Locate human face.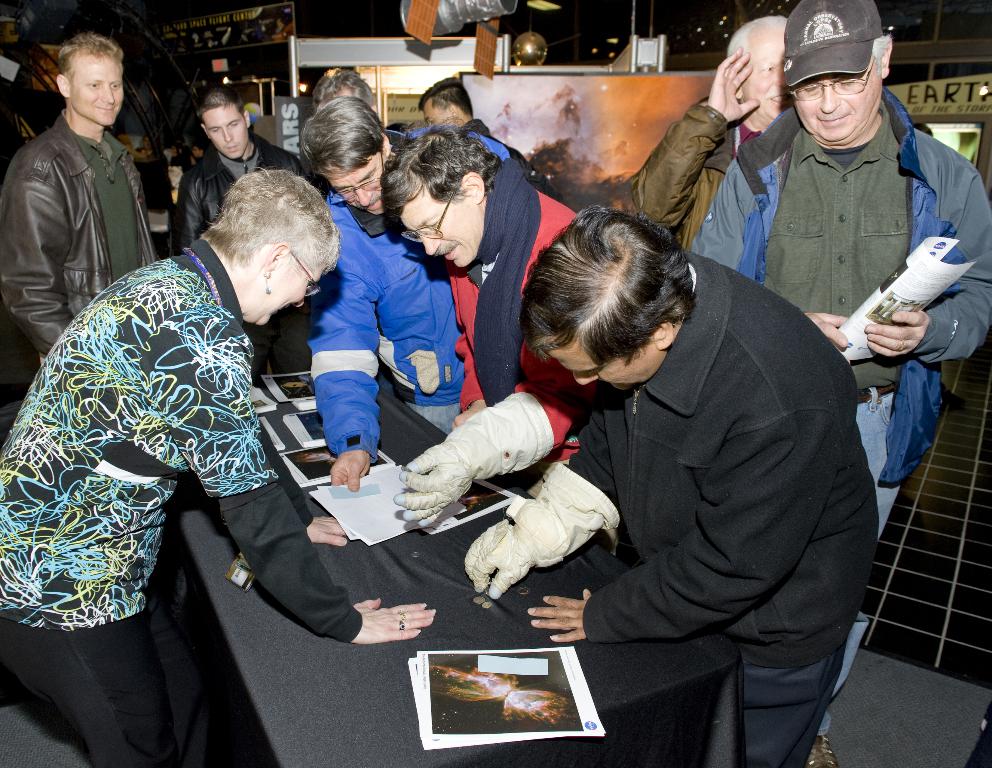
Bounding box: x1=68 y1=51 x2=122 y2=132.
